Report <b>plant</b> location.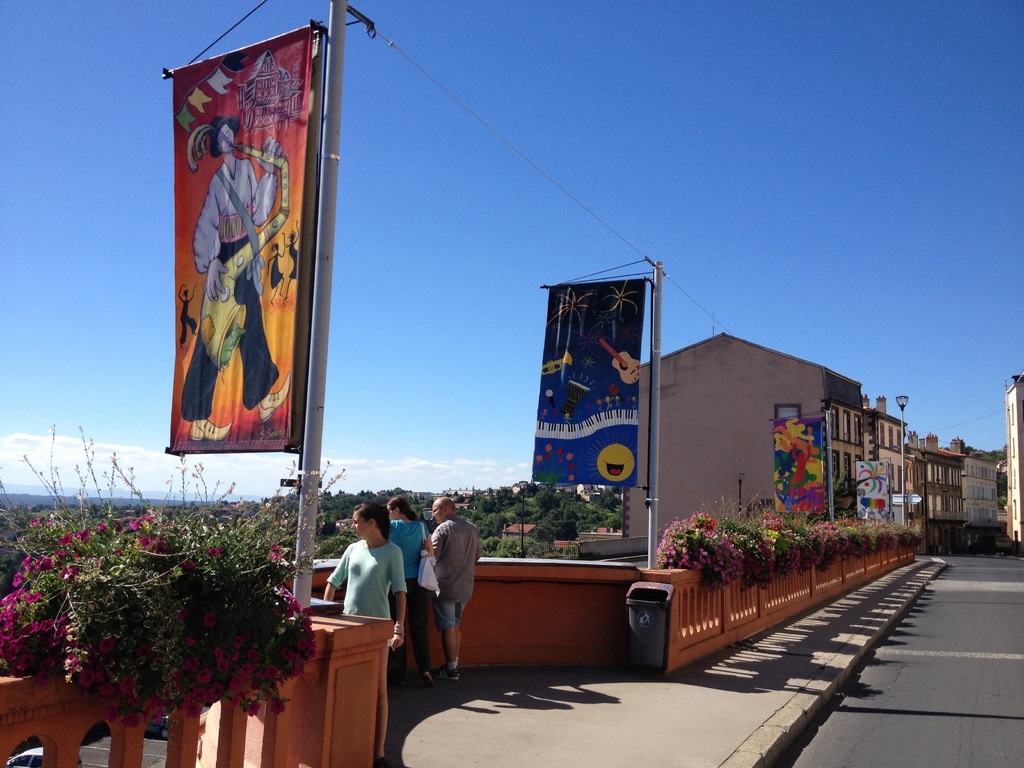
Report: {"x1": 548, "y1": 492, "x2": 570, "y2": 535}.
